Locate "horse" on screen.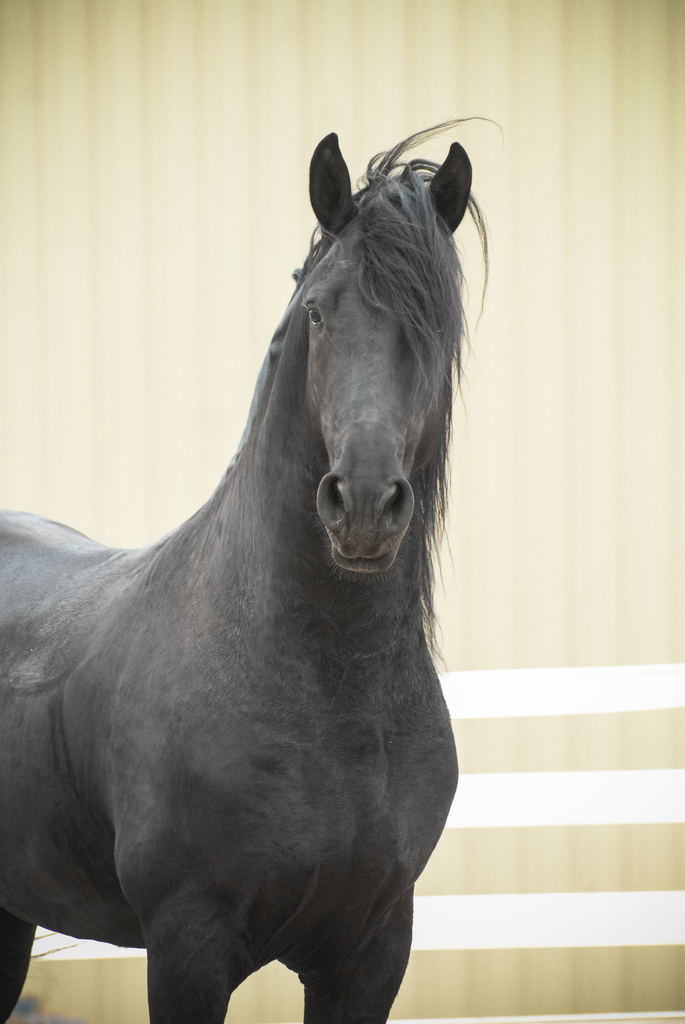
On screen at rect(0, 113, 510, 1023).
